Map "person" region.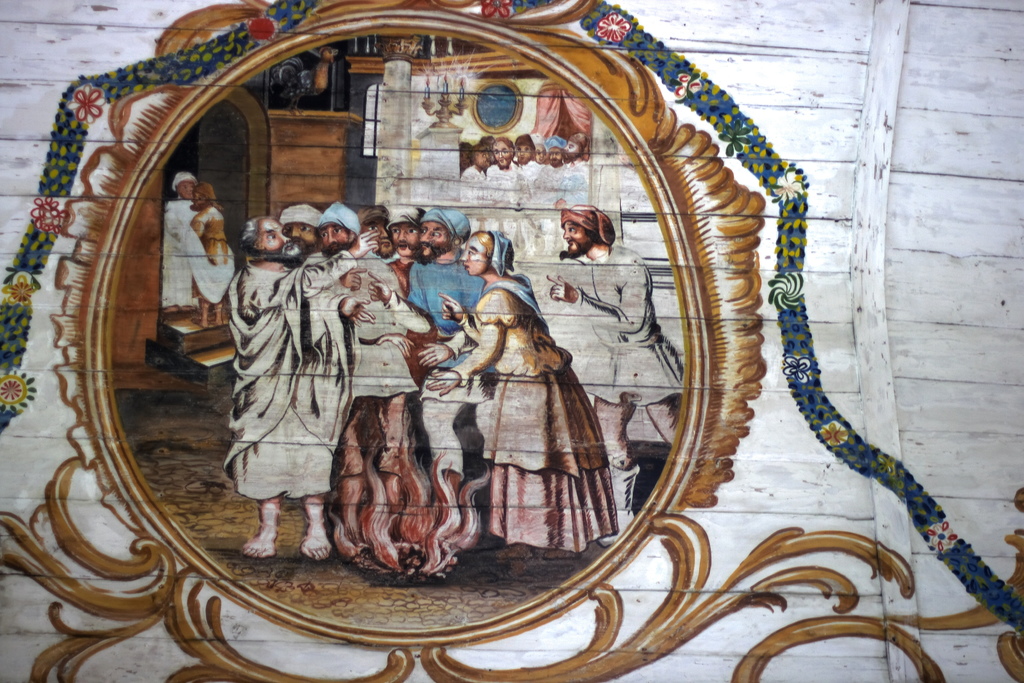
Mapped to (548,209,684,545).
